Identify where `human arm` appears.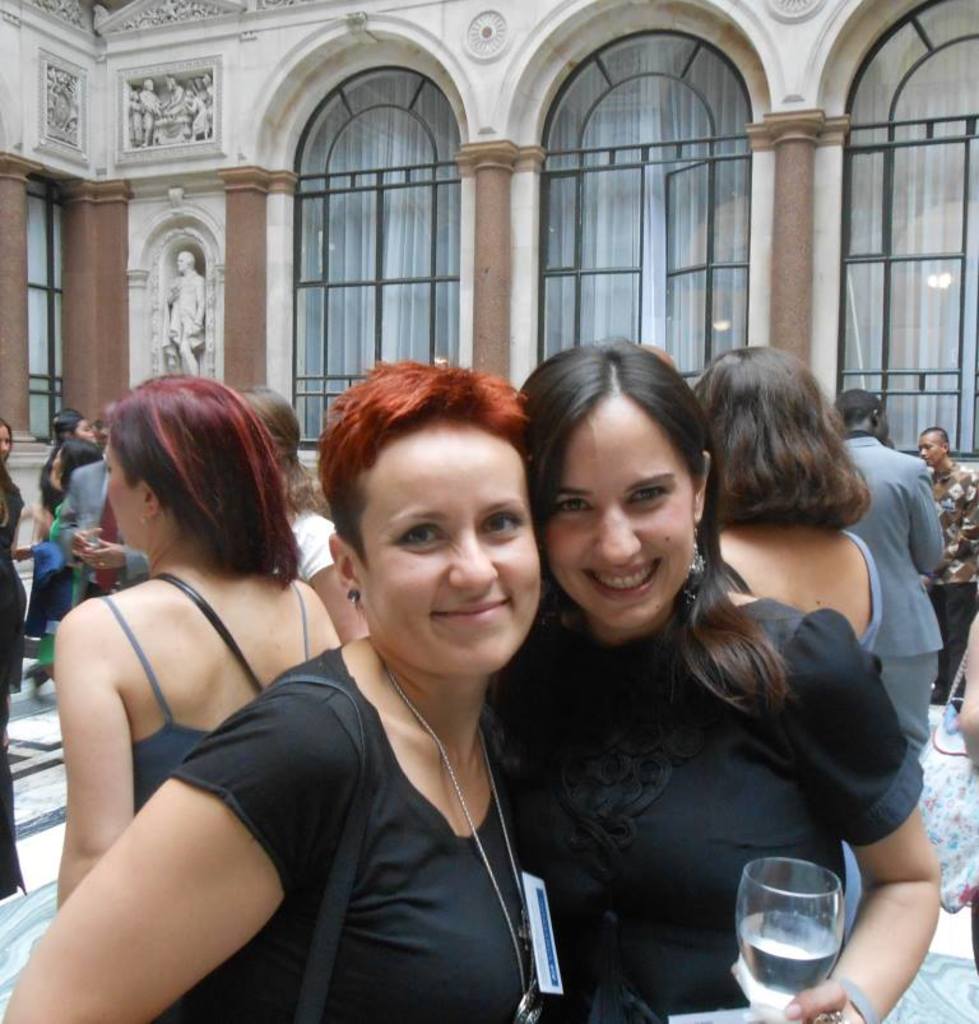
Appears at [899,458,947,579].
